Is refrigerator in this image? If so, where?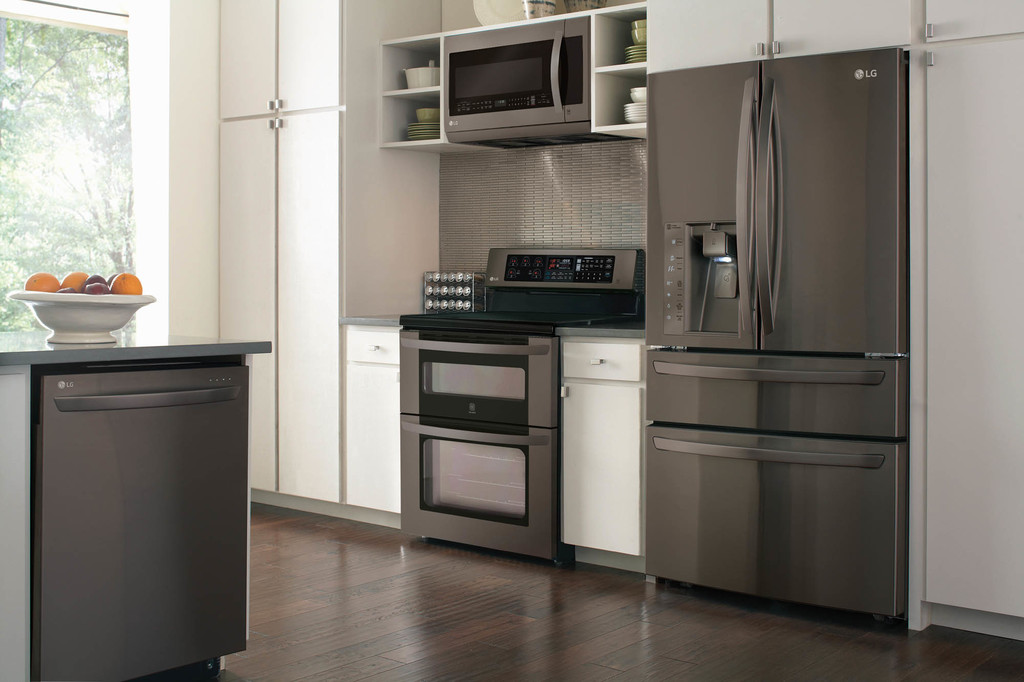
Yes, at 646,44,908,621.
